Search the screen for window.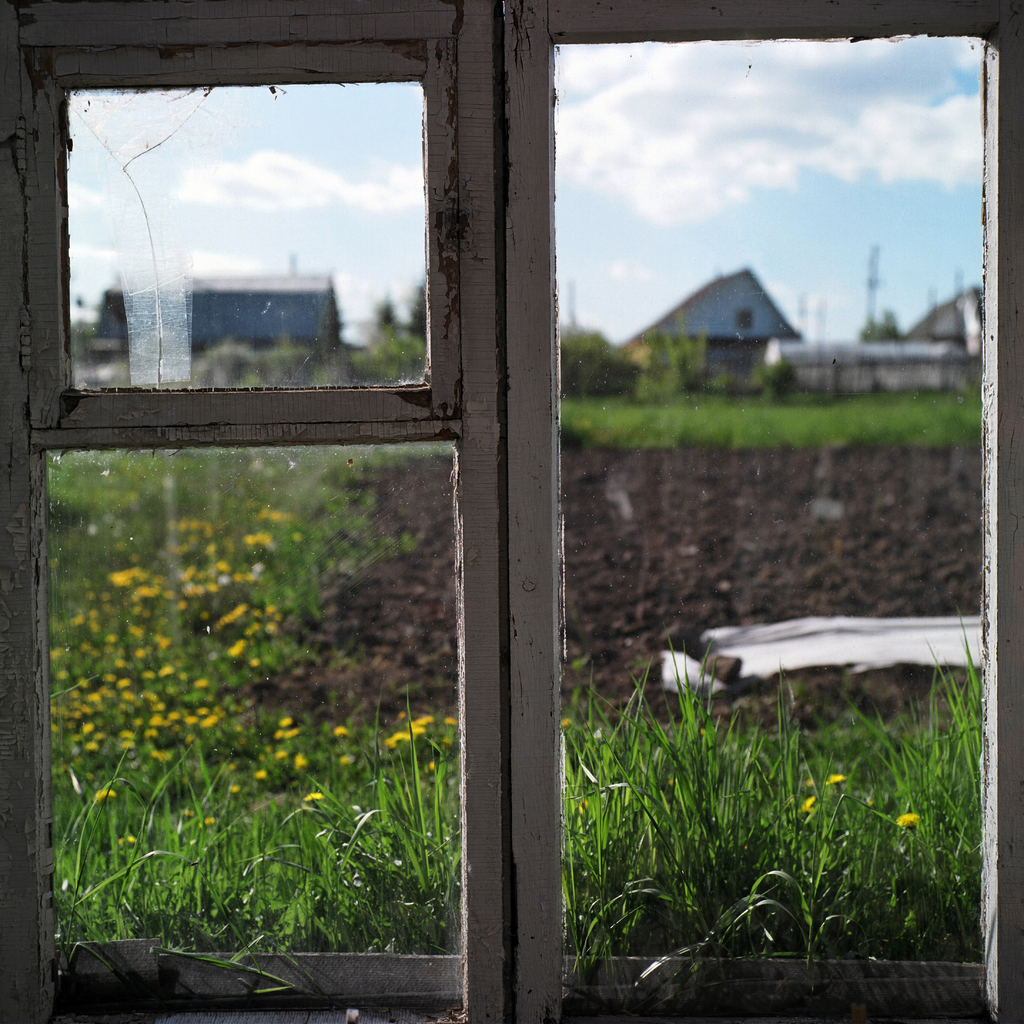
Found at 557:42:993:980.
